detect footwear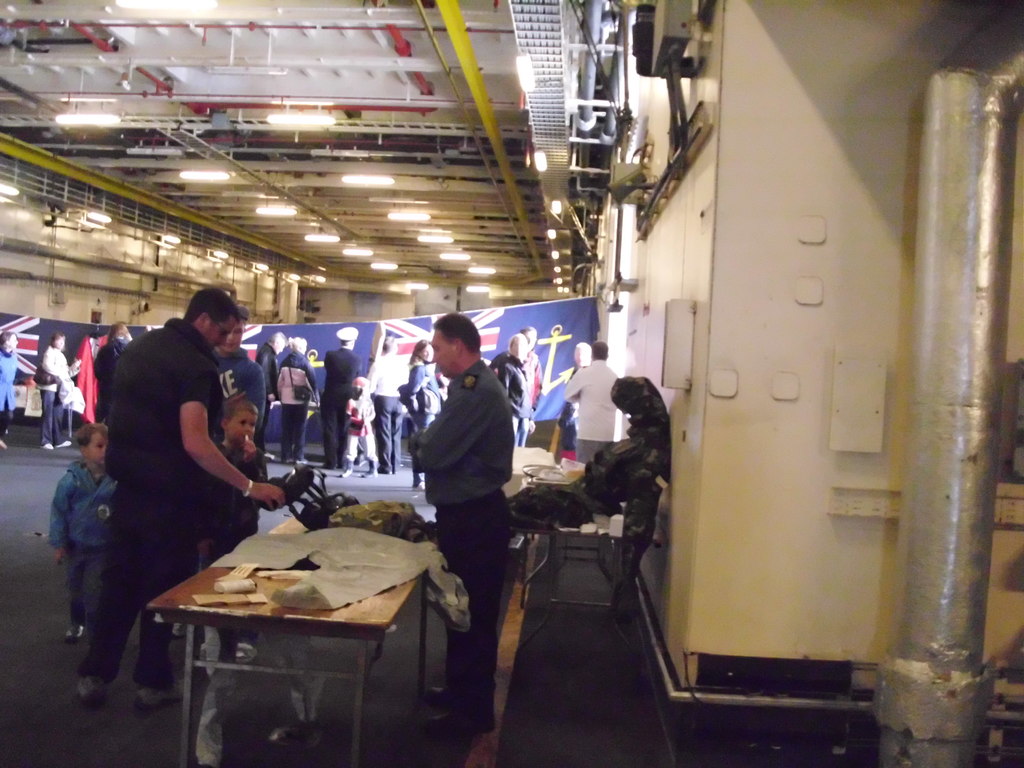
left=54, top=441, right=74, bottom=451
